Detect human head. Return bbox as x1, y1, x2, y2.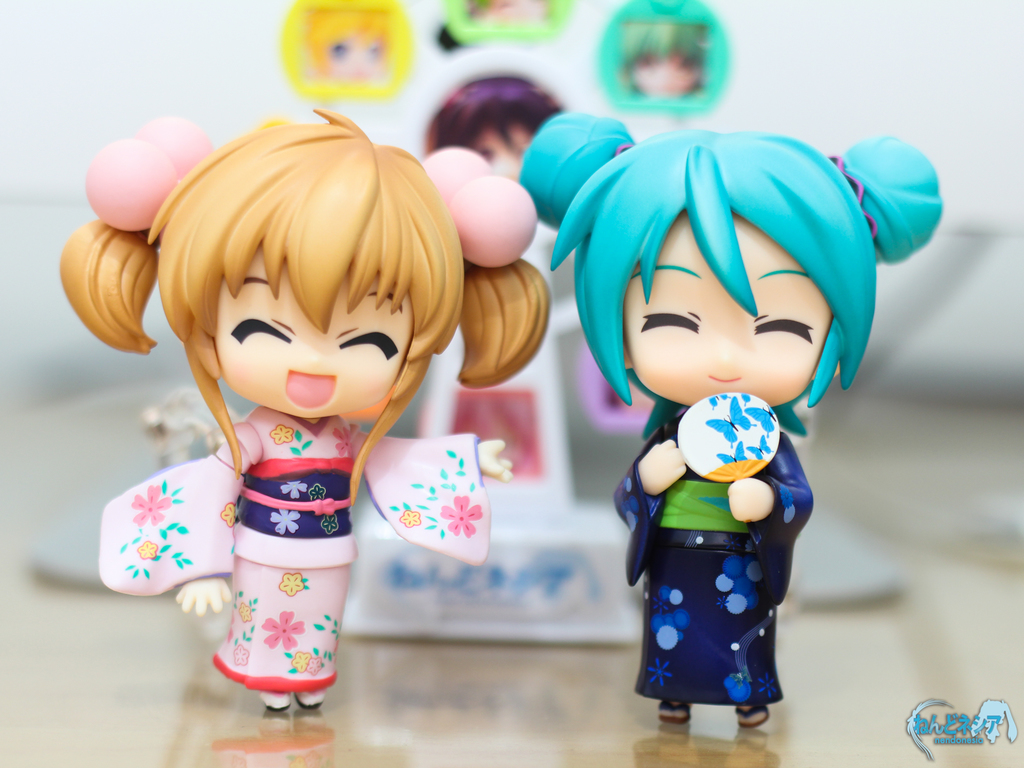
51, 106, 550, 420.
